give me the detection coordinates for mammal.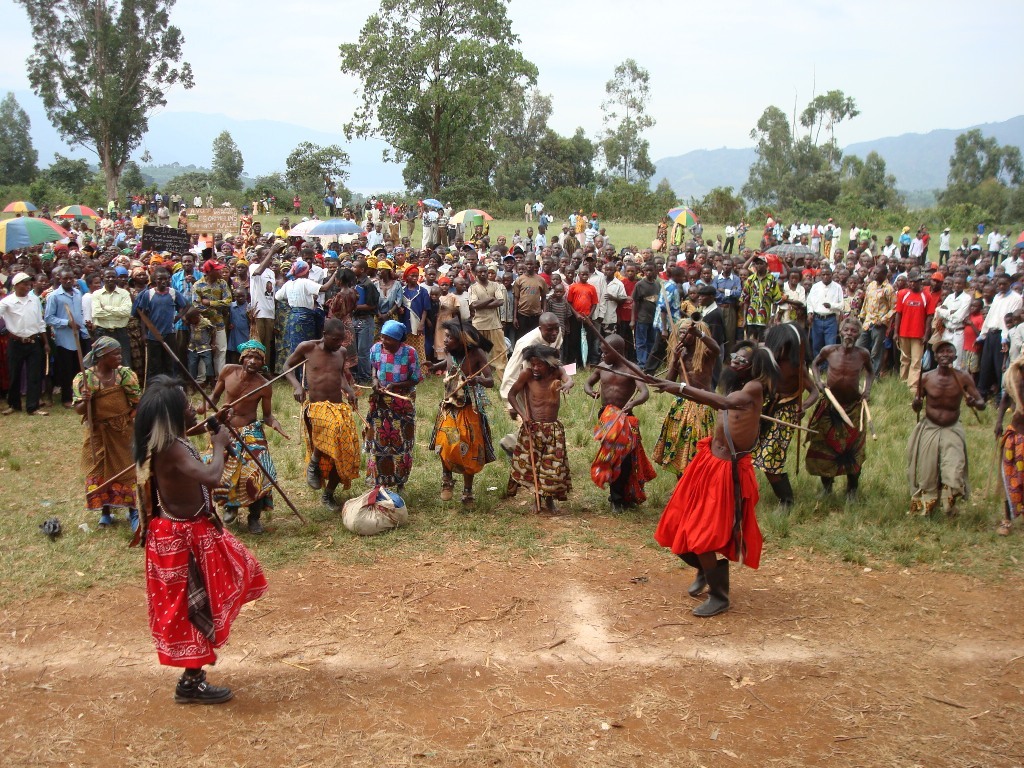
<bbox>995, 344, 1023, 518</bbox>.
